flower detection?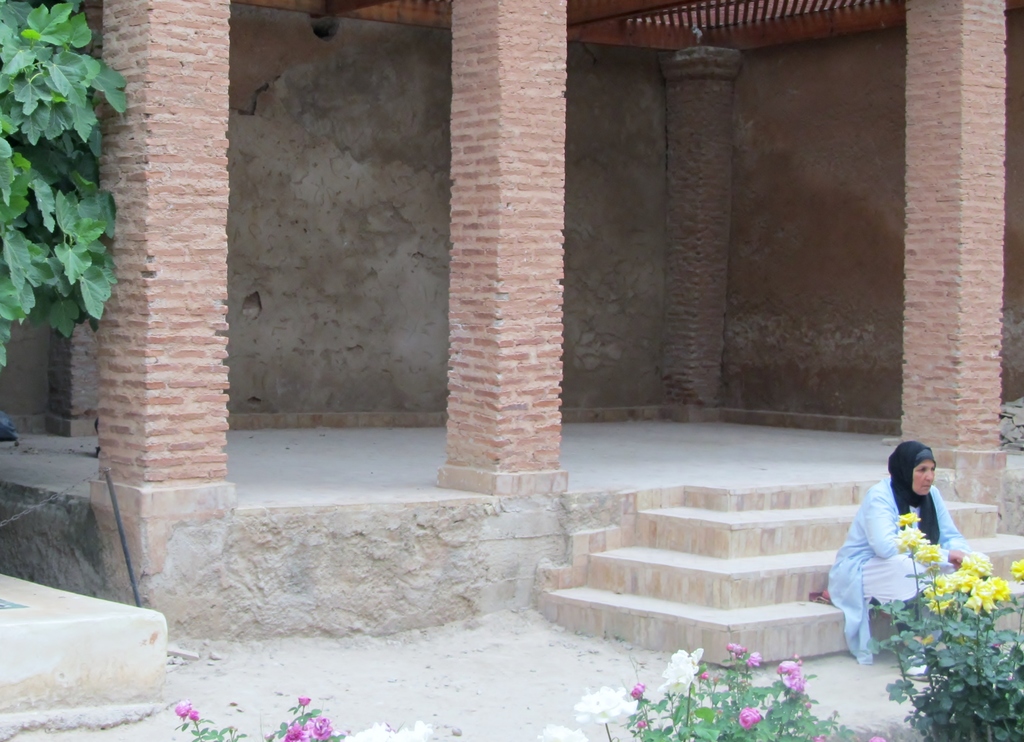
bbox=[284, 726, 310, 741]
